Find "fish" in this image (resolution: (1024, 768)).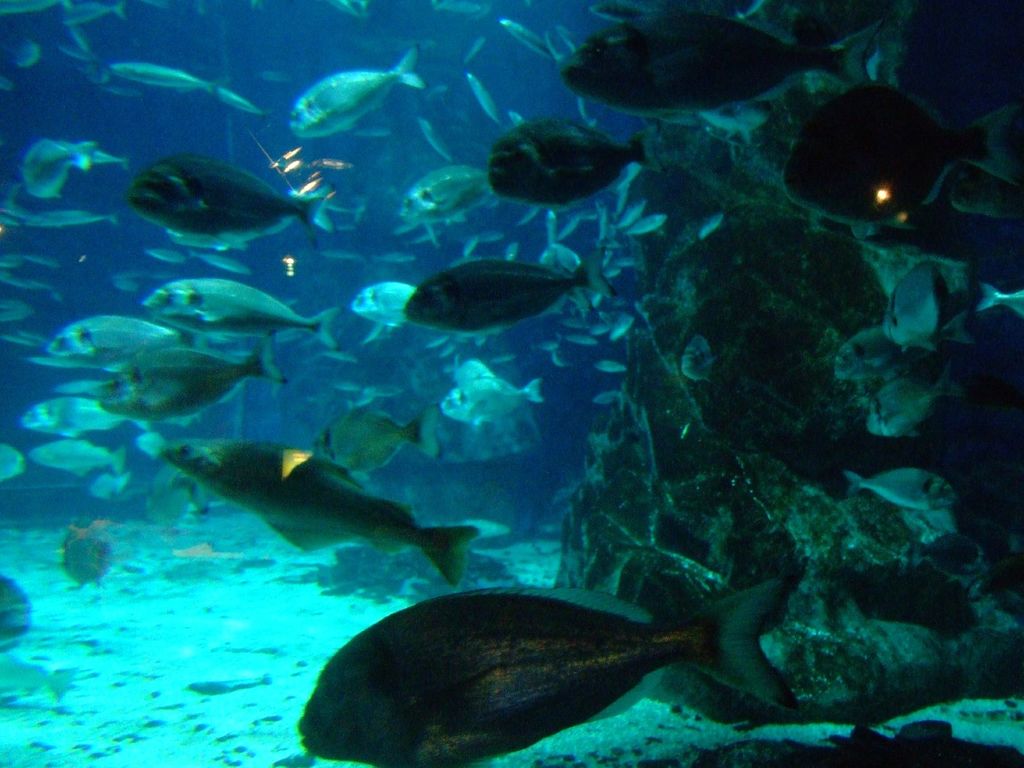
(x1=173, y1=188, x2=337, y2=250).
